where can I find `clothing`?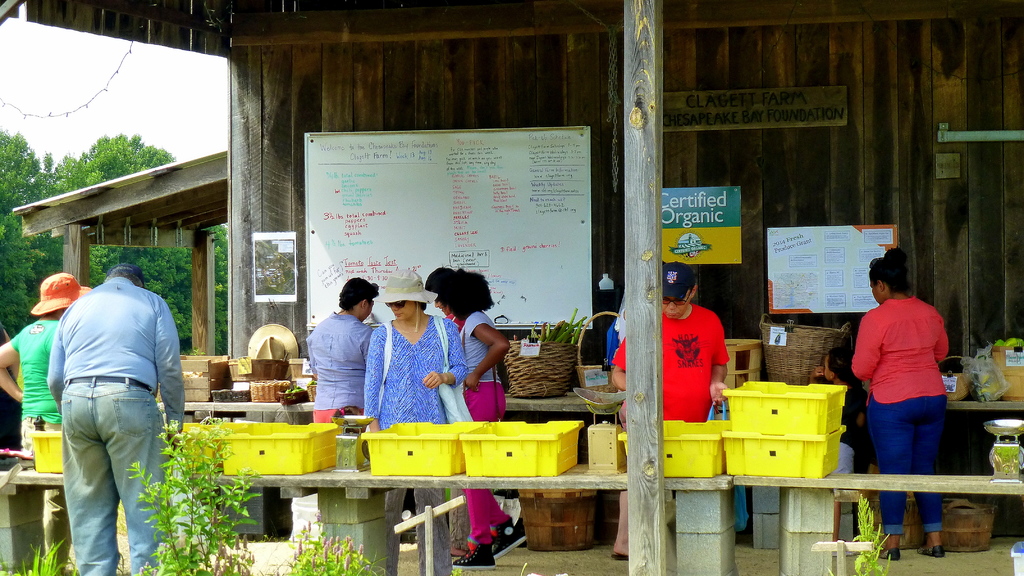
You can find it at x1=849 y1=291 x2=953 y2=536.
